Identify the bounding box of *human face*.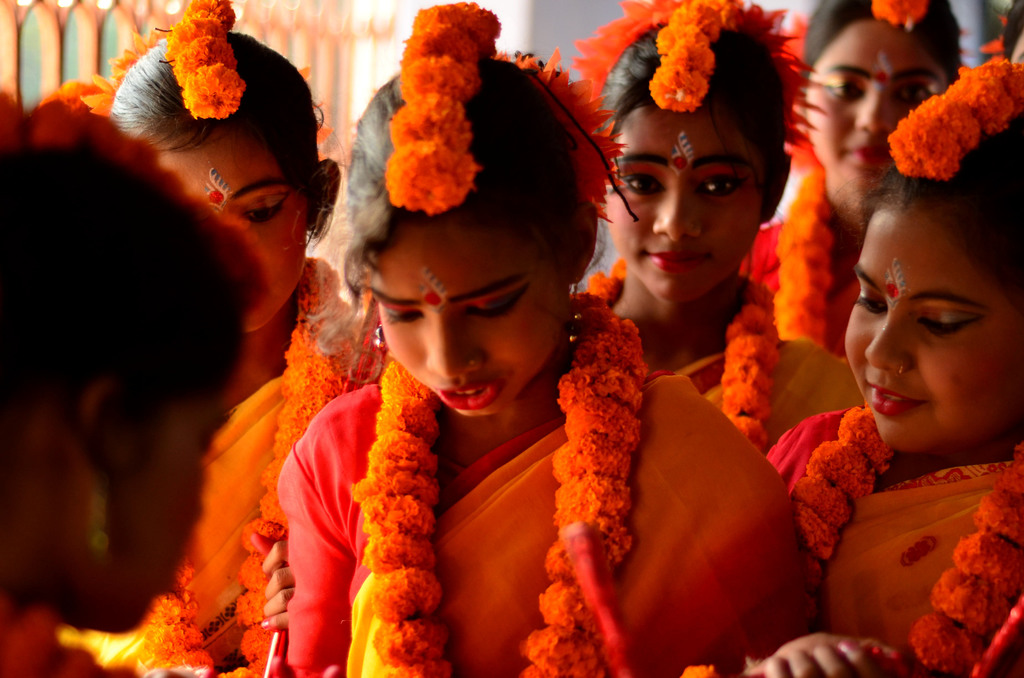
<box>159,129,307,334</box>.
